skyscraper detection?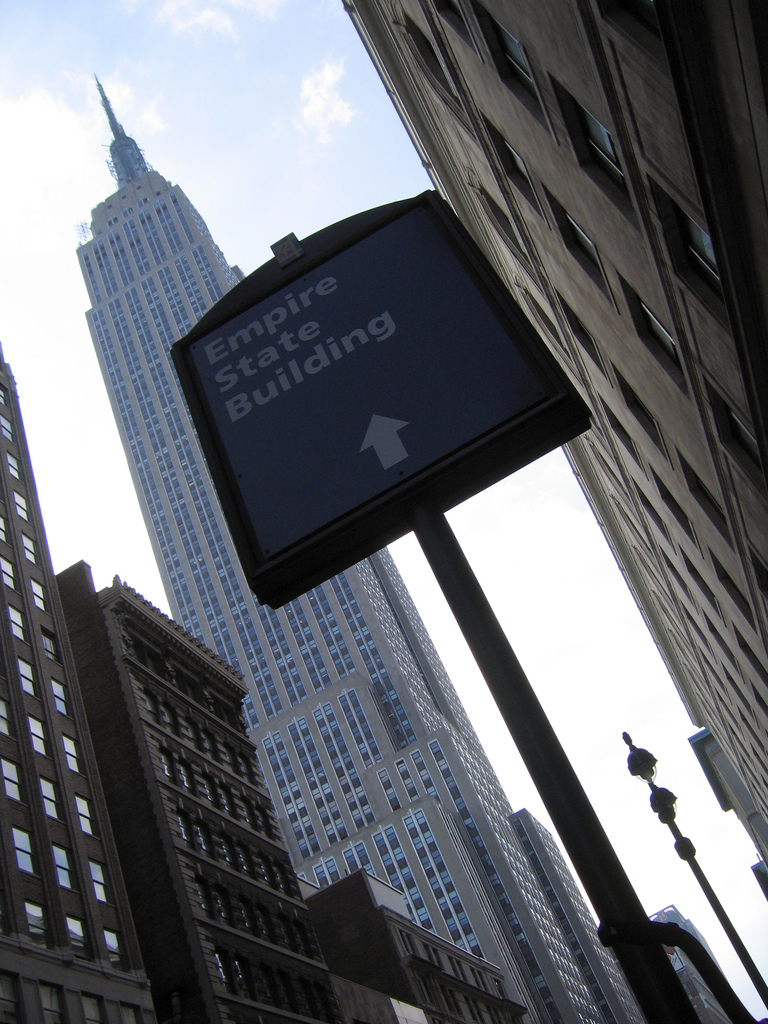
53/115/710/959
